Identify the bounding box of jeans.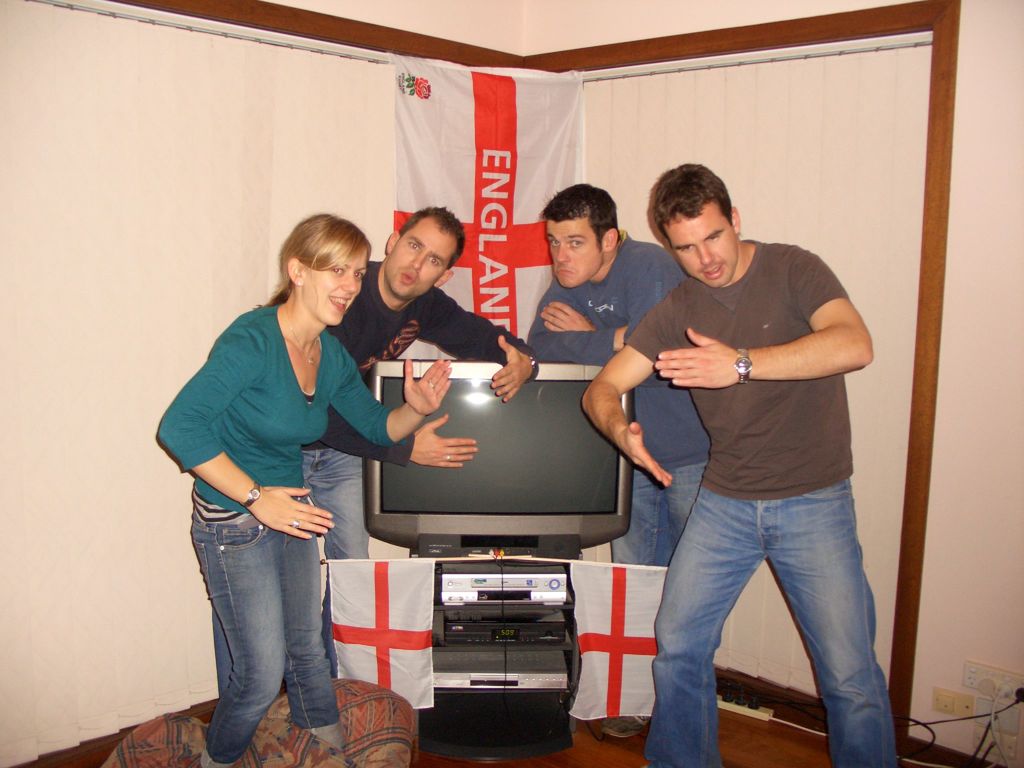
[189,500,348,767].
